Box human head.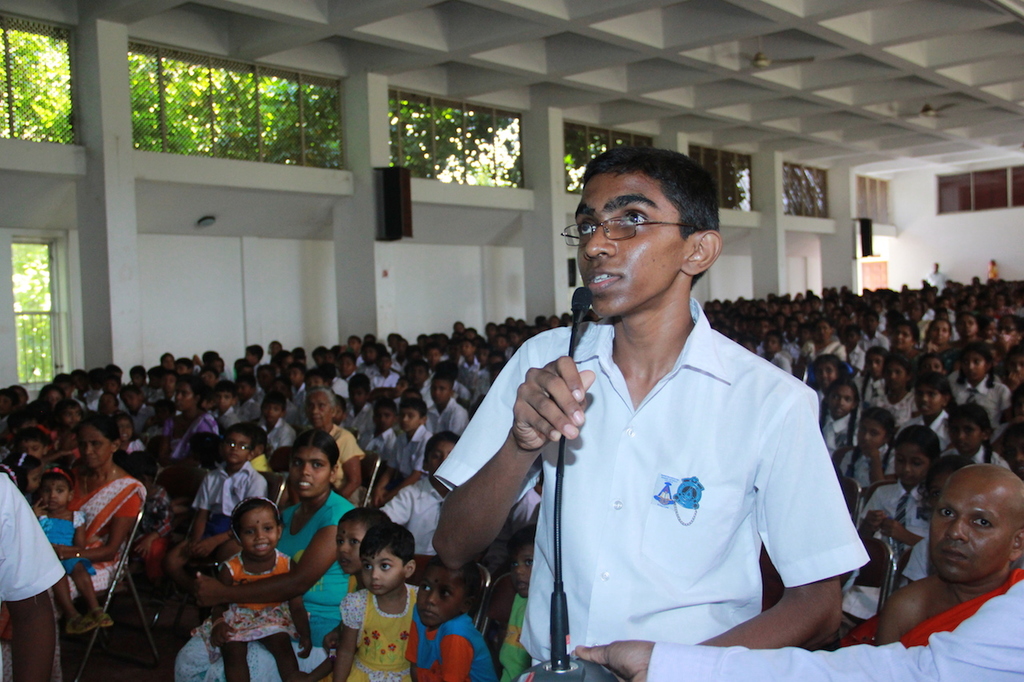
<bbox>270, 339, 282, 361</bbox>.
